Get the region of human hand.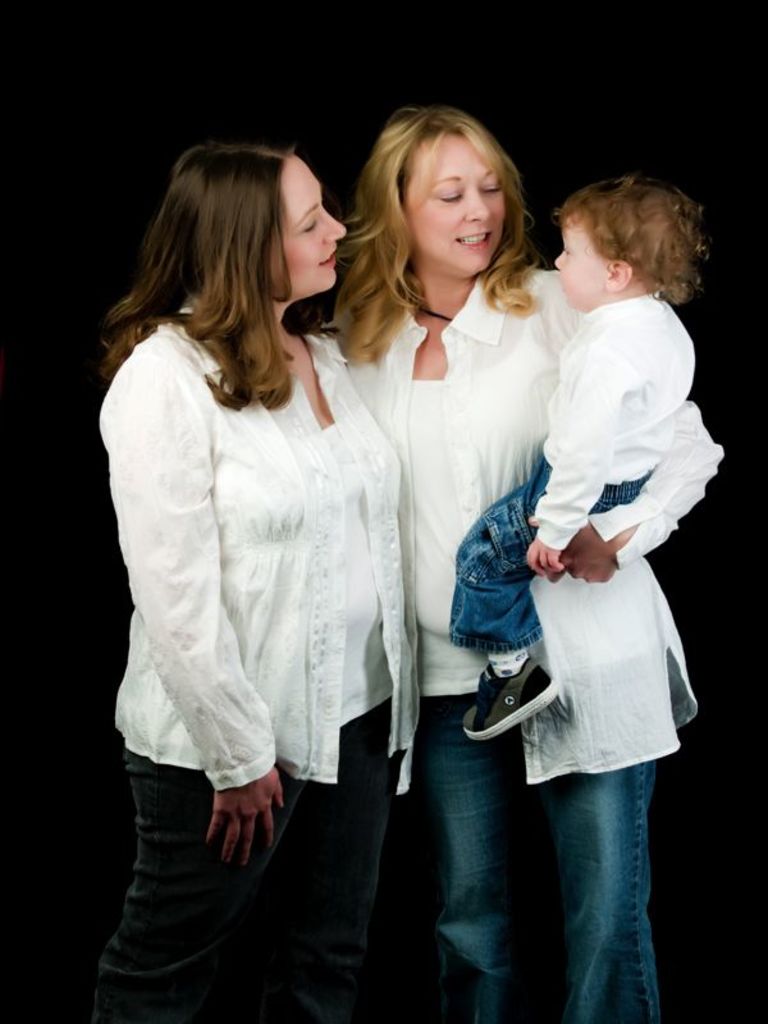
[left=526, top=517, right=632, bottom=588].
